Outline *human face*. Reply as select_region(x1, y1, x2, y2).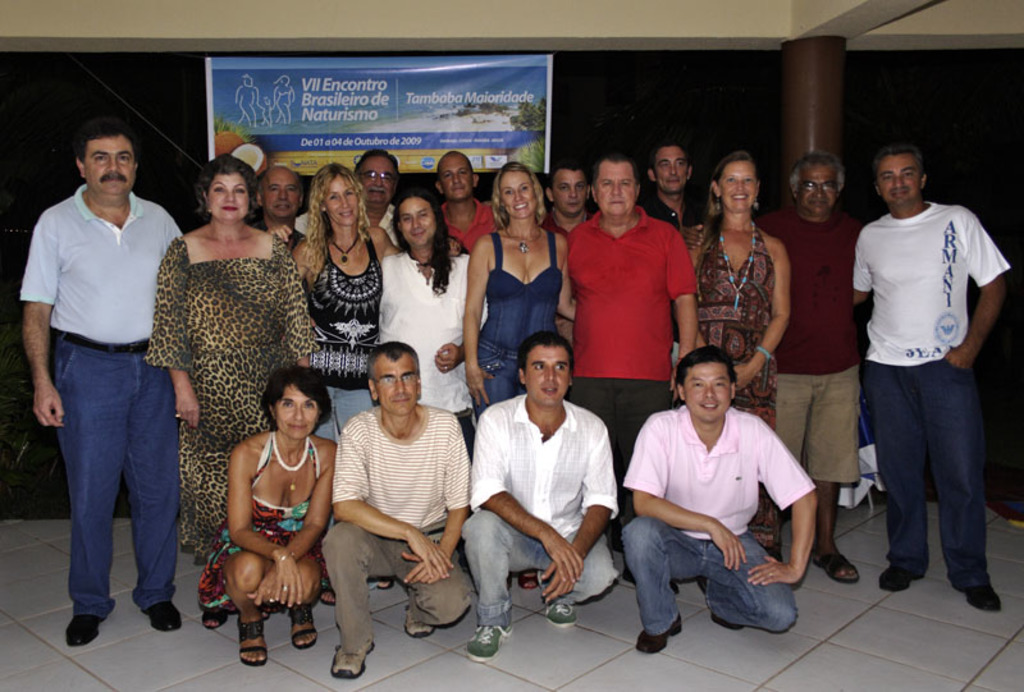
select_region(374, 353, 424, 417).
